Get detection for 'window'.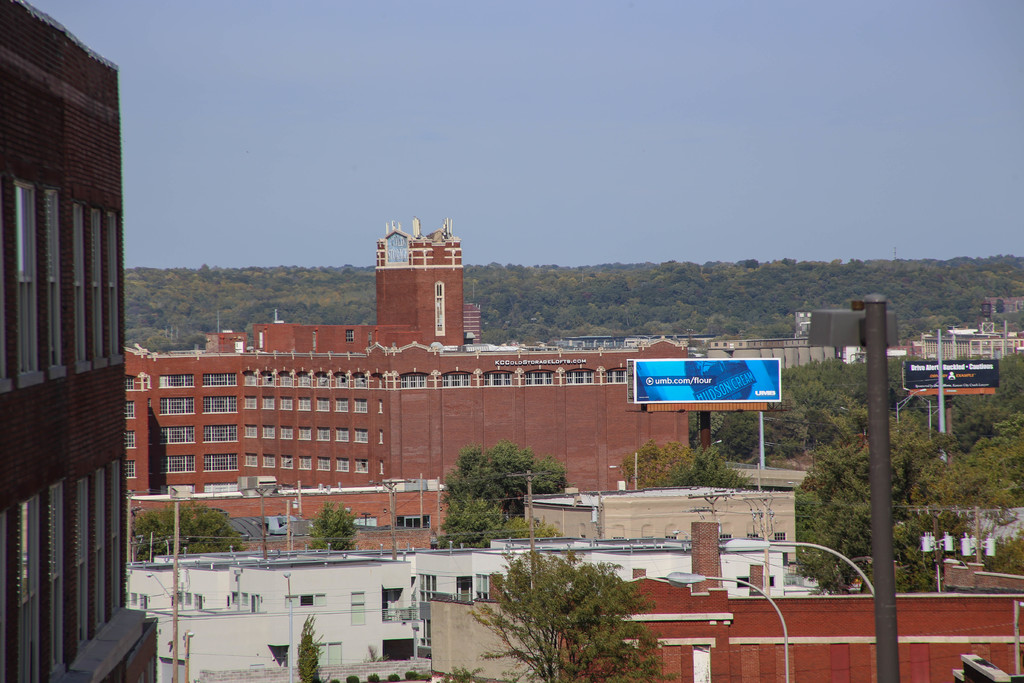
Detection: (left=244, top=370, right=261, bottom=389).
